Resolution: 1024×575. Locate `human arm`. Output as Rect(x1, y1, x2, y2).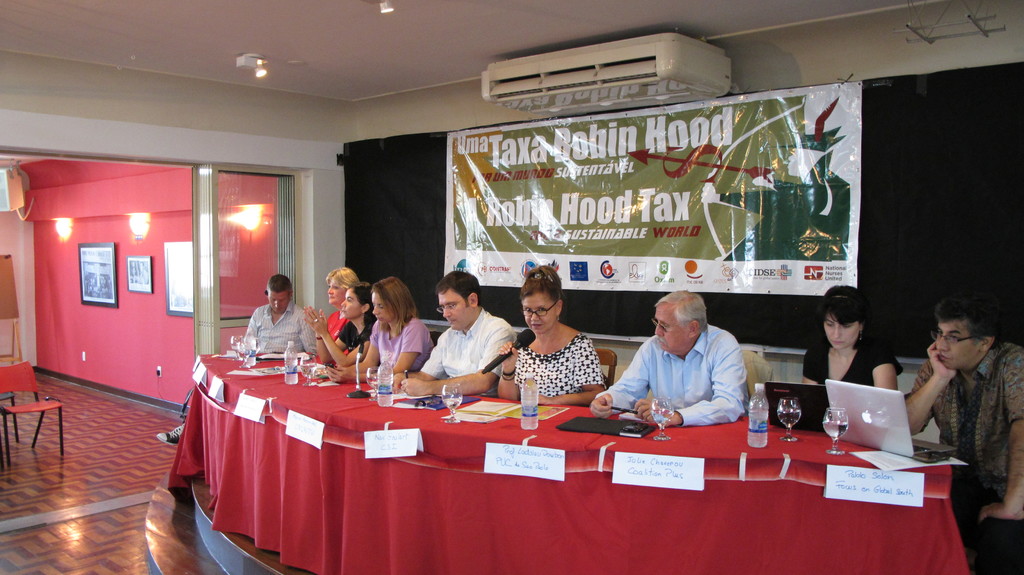
Rect(323, 332, 376, 381).
